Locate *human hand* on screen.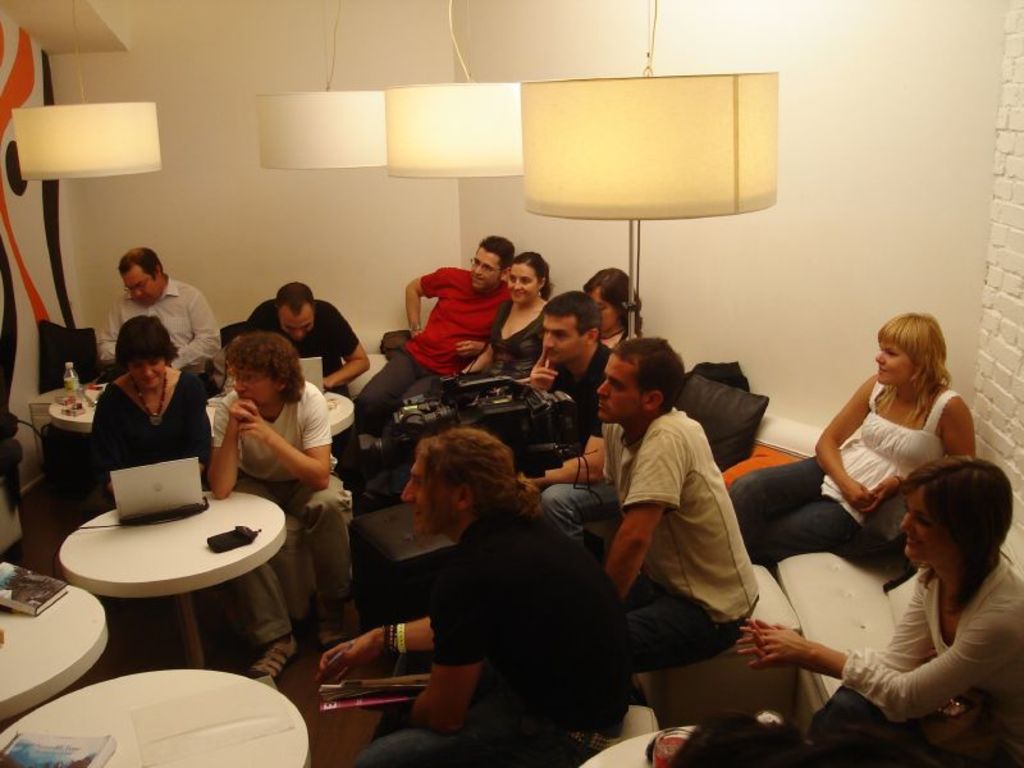
On screen at {"x1": 452, "y1": 338, "x2": 484, "y2": 357}.
